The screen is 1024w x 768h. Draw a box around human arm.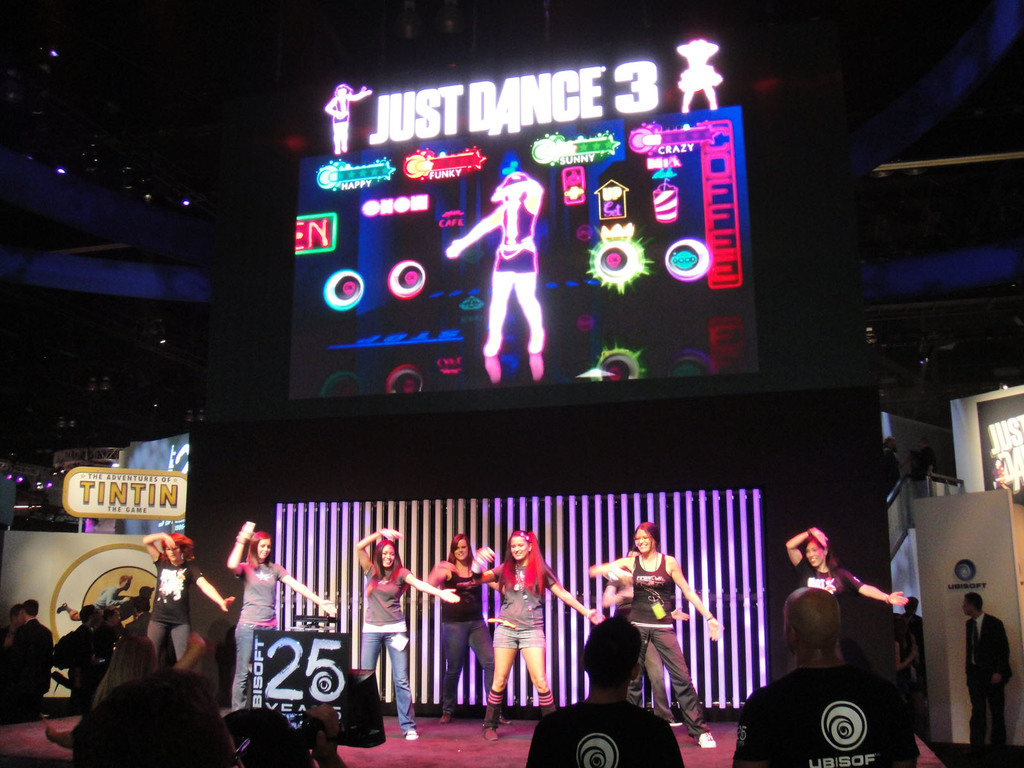
pyautogui.locateOnScreen(788, 527, 829, 569).
